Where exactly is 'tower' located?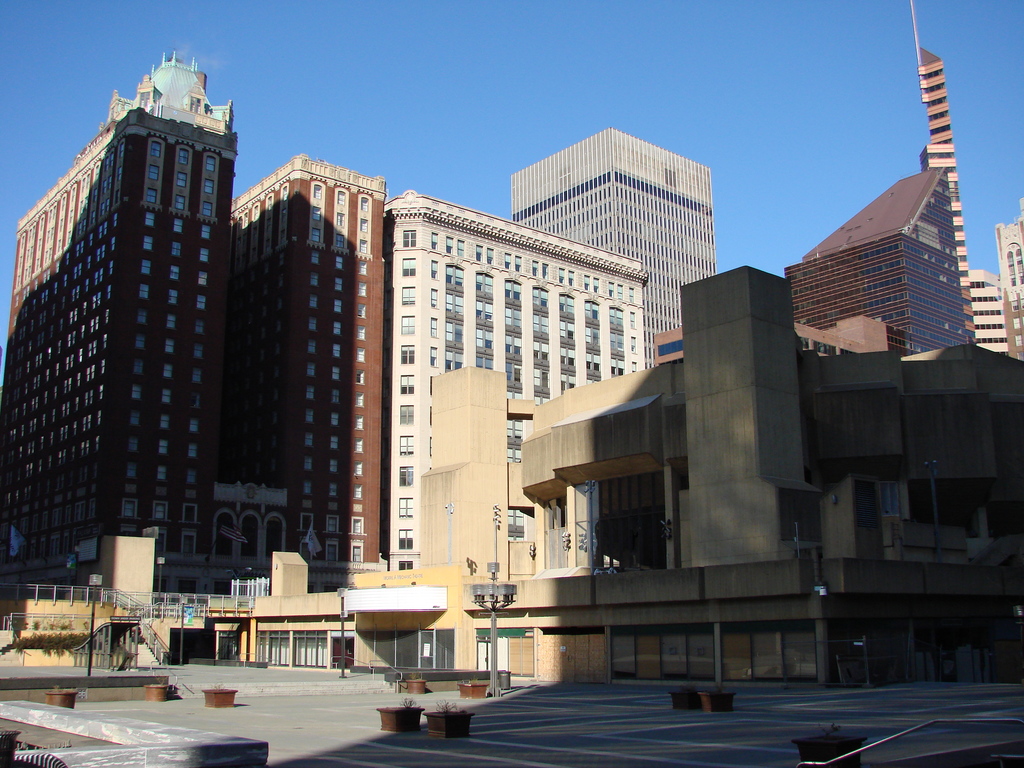
Its bounding box is <box>18,91,356,550</box>.
